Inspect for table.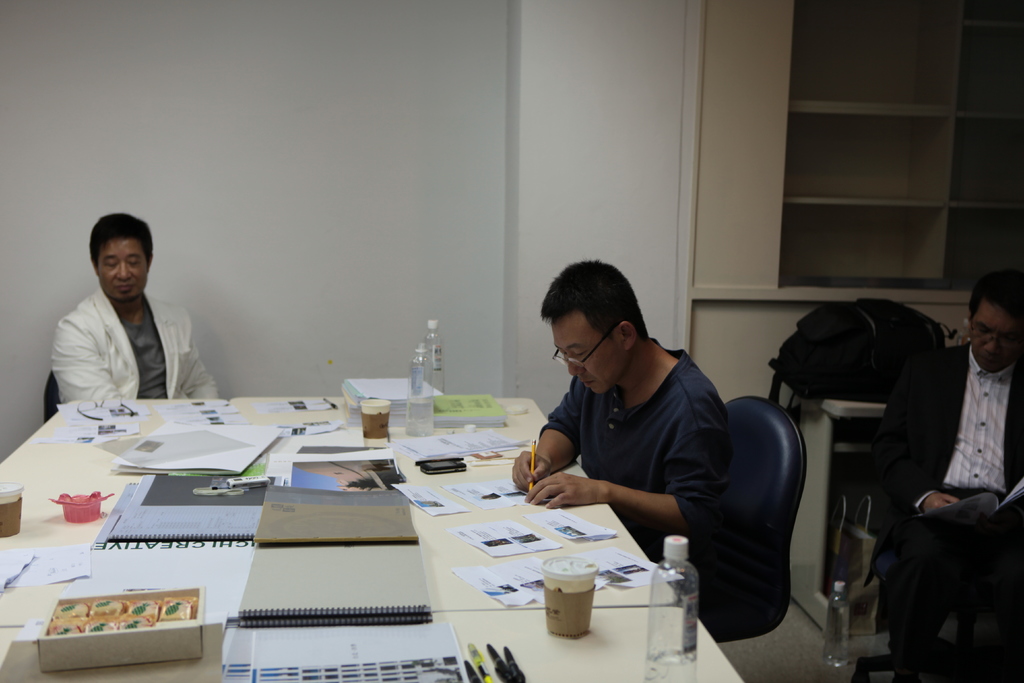
Inspection: bbox=[788, 397, 886, 632].
